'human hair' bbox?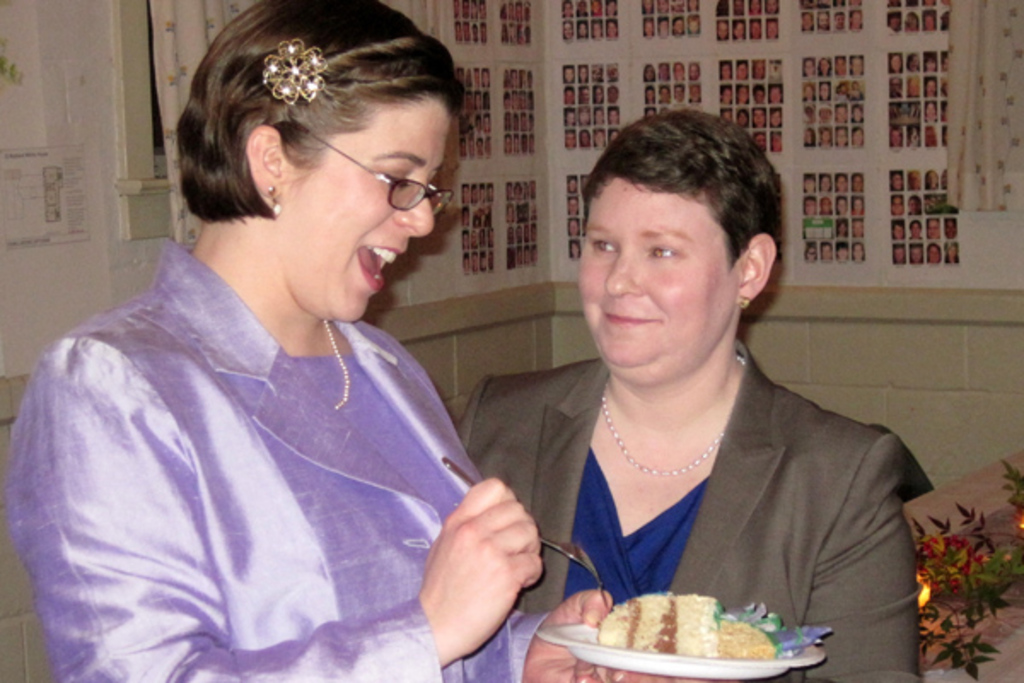
[174,0,454,283]
